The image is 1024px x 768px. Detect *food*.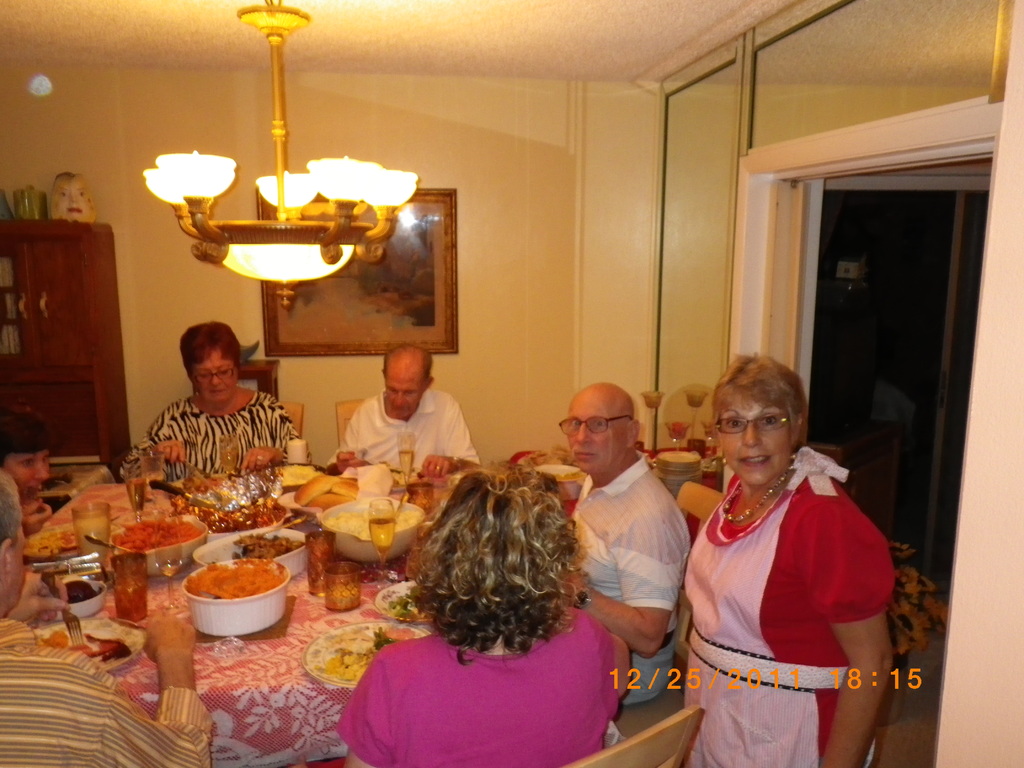
Detection: detection(120, 498, 212, 560).
